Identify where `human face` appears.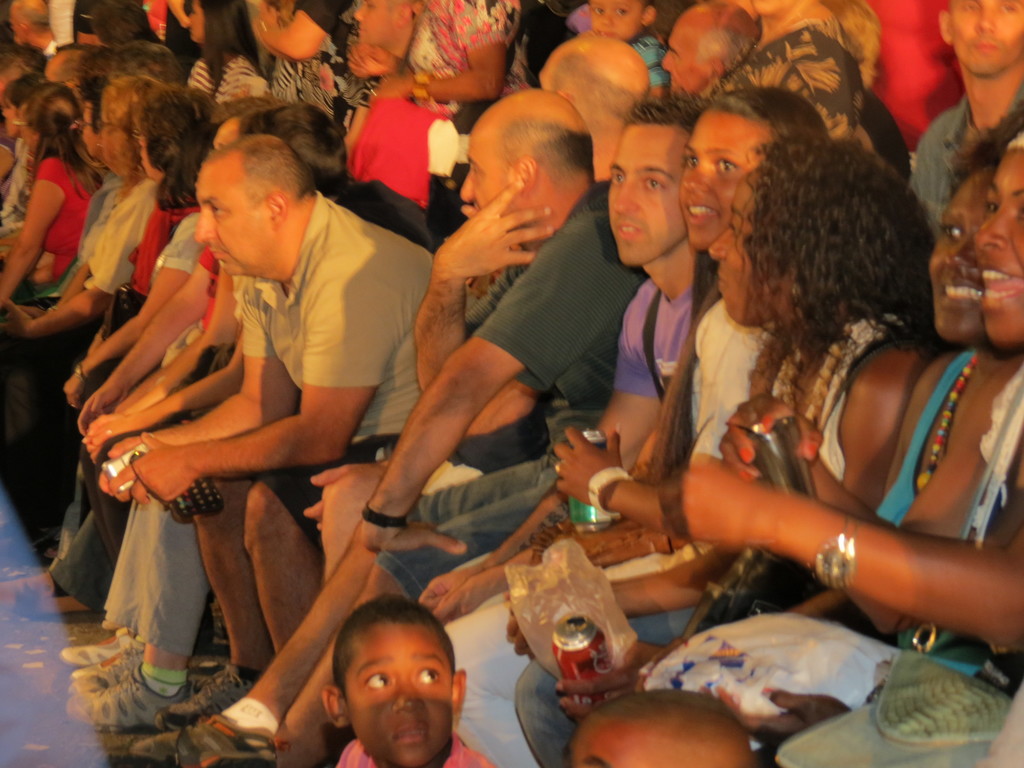
Appears at 708,167,776,323.
